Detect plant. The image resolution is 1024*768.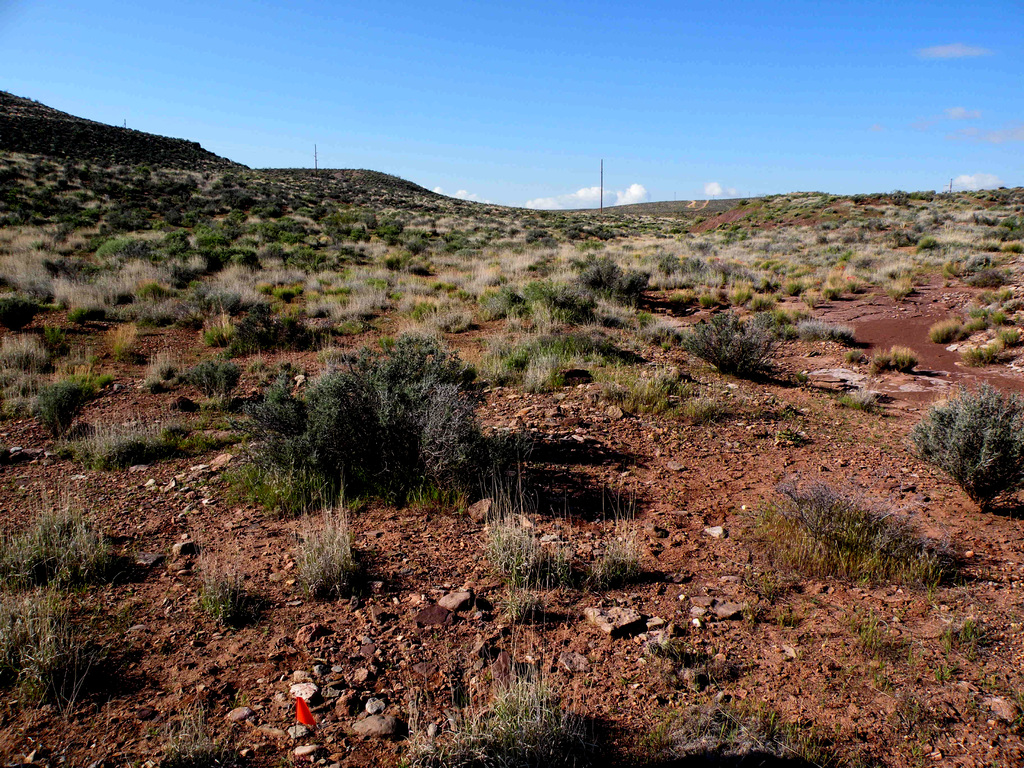
[98, 233, 157, 259].
